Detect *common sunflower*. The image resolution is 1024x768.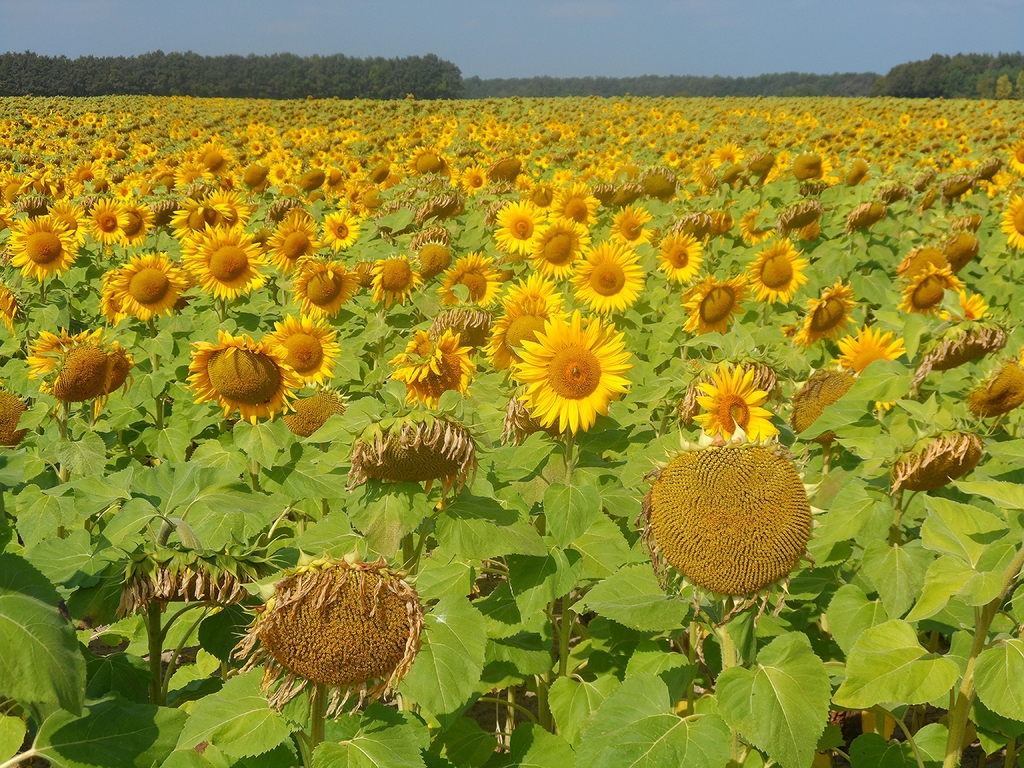
detection(1005, 191, 1023, 259).
